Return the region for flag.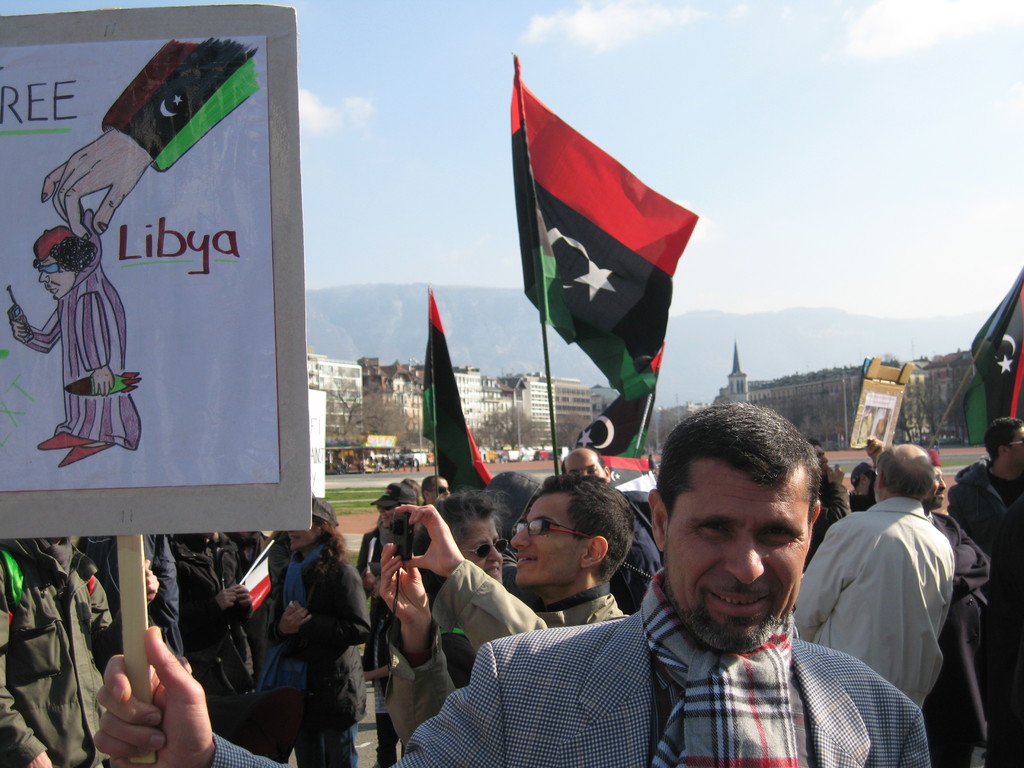
x1=943 y1=261 x2=1023 y2=449.
